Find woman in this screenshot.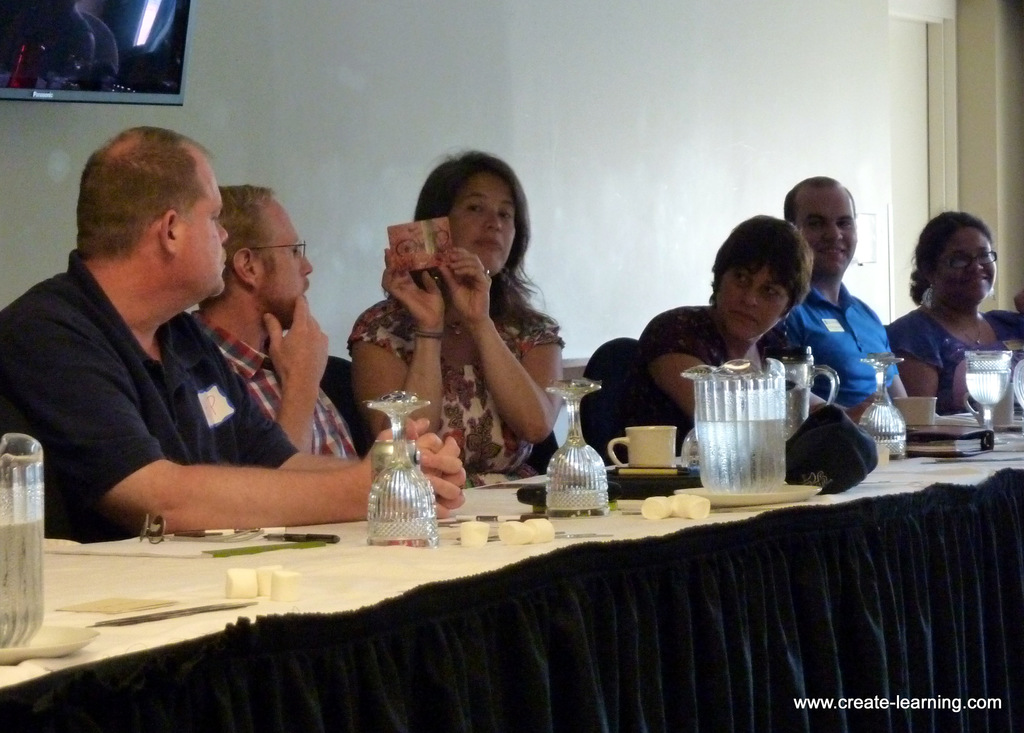
The bounding box for woman is 885, 210, 1023, 416.
